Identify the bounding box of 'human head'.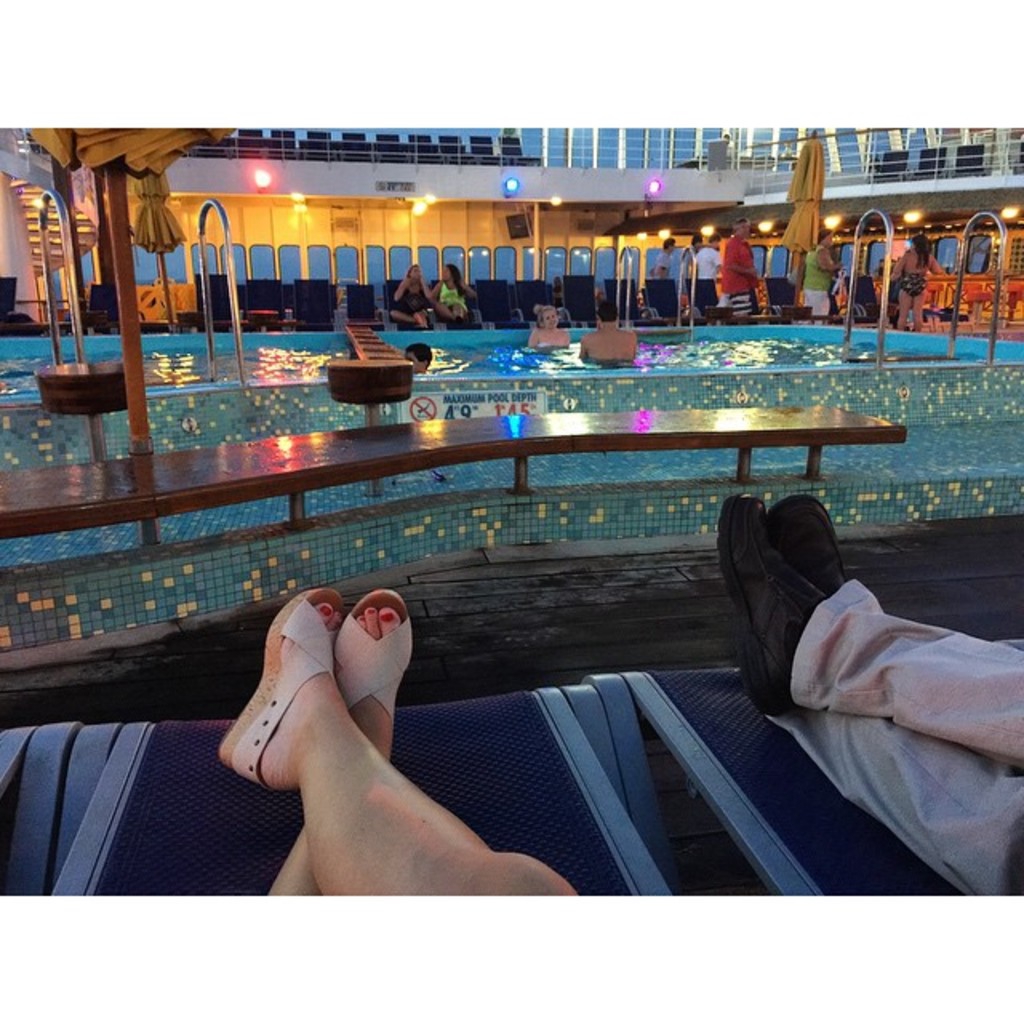
pyautogui.locateOnScreen(405, 342, 430, 371).
